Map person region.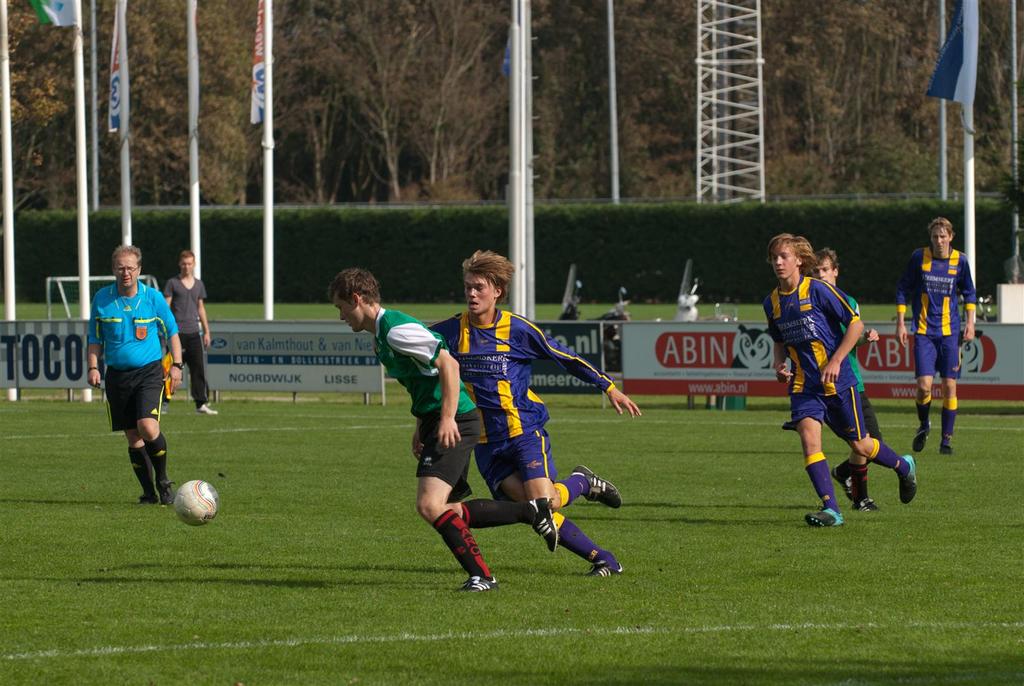
Mapped to crop(813, 239, 873, 500).
